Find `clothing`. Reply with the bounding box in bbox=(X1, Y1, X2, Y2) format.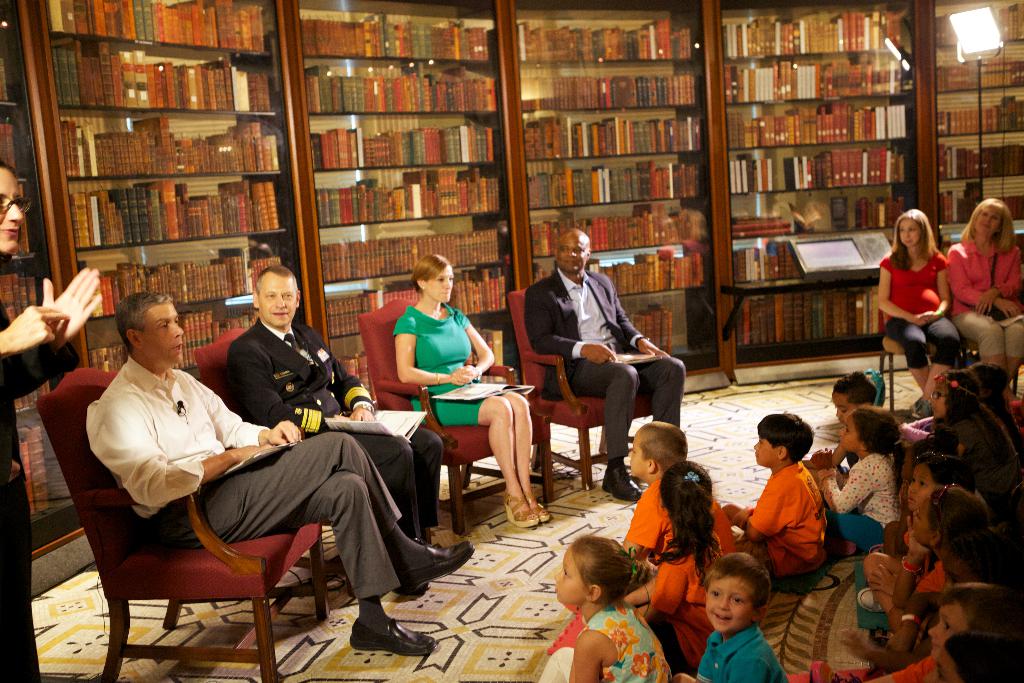
bbox=(230, 318, 440, 524).
